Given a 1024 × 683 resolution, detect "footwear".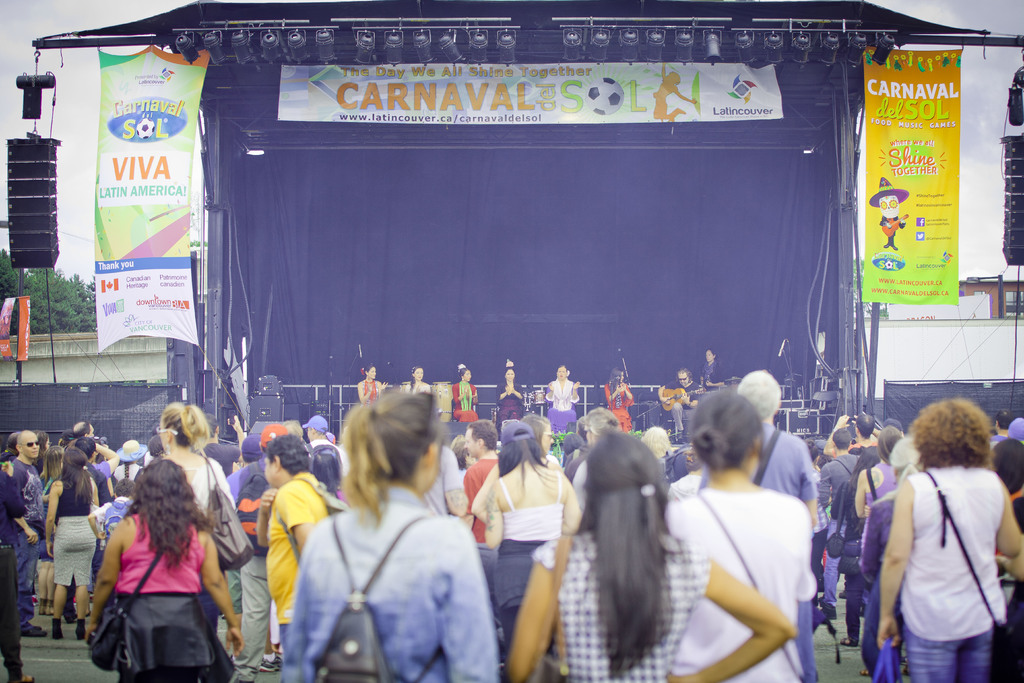
crop(20, 625, 51, 638).
